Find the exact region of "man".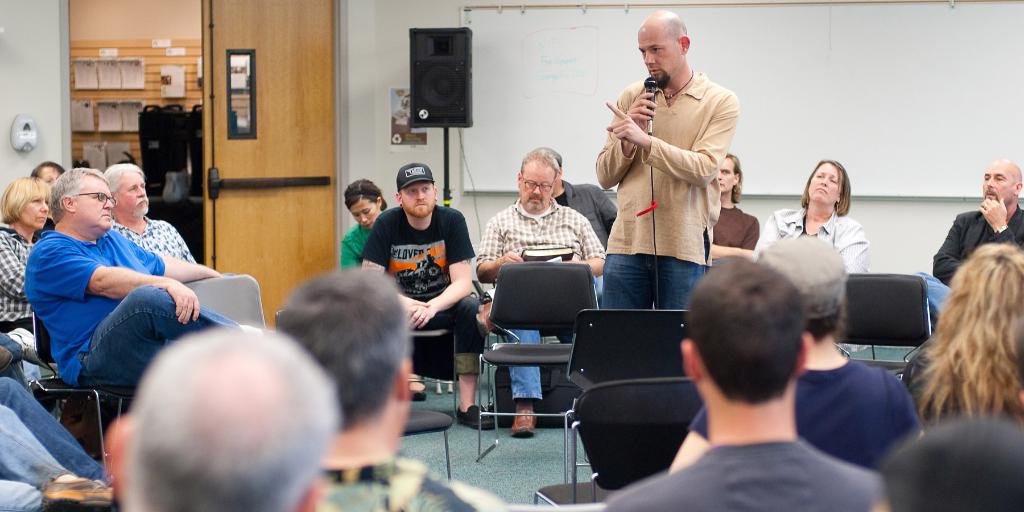
Exact region: (left=273, top=268, right=509, bottom=511).
